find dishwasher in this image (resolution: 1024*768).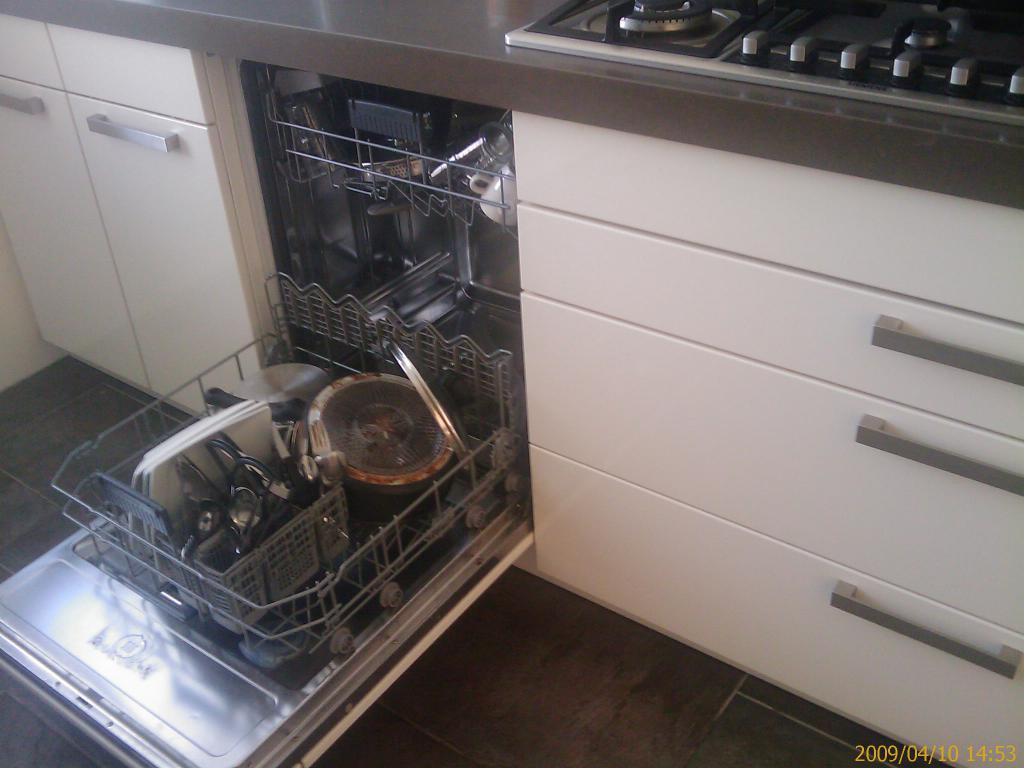
[0,60,533,767].
